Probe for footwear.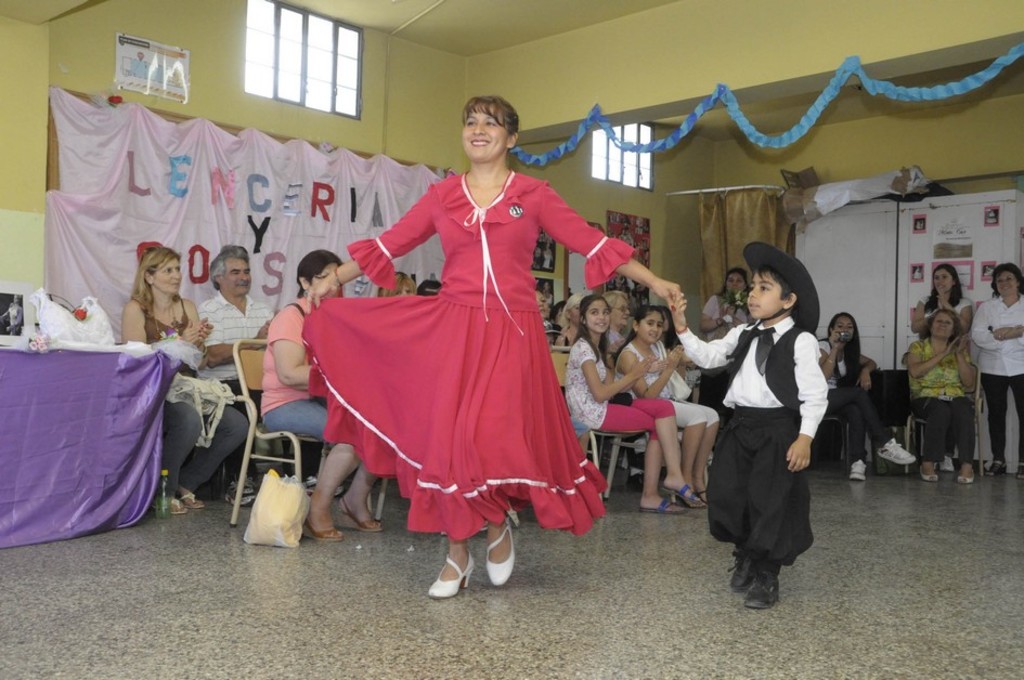
Probe result: rect(955, 465, 982, 488).
